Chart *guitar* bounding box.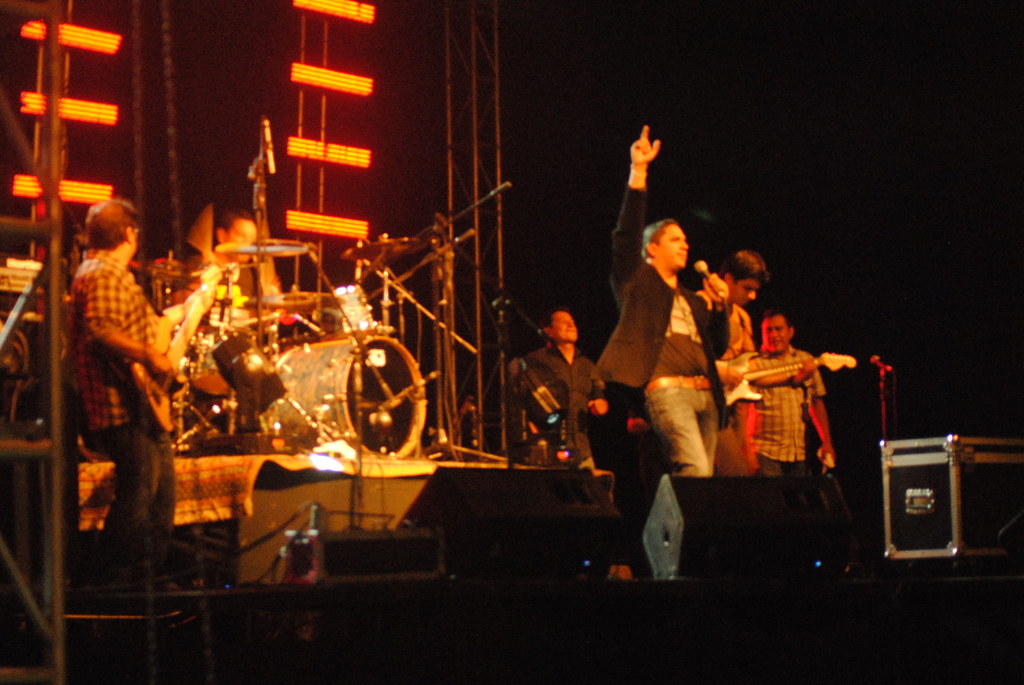
Charted: <region>711, 348, 860, 411</region>.
